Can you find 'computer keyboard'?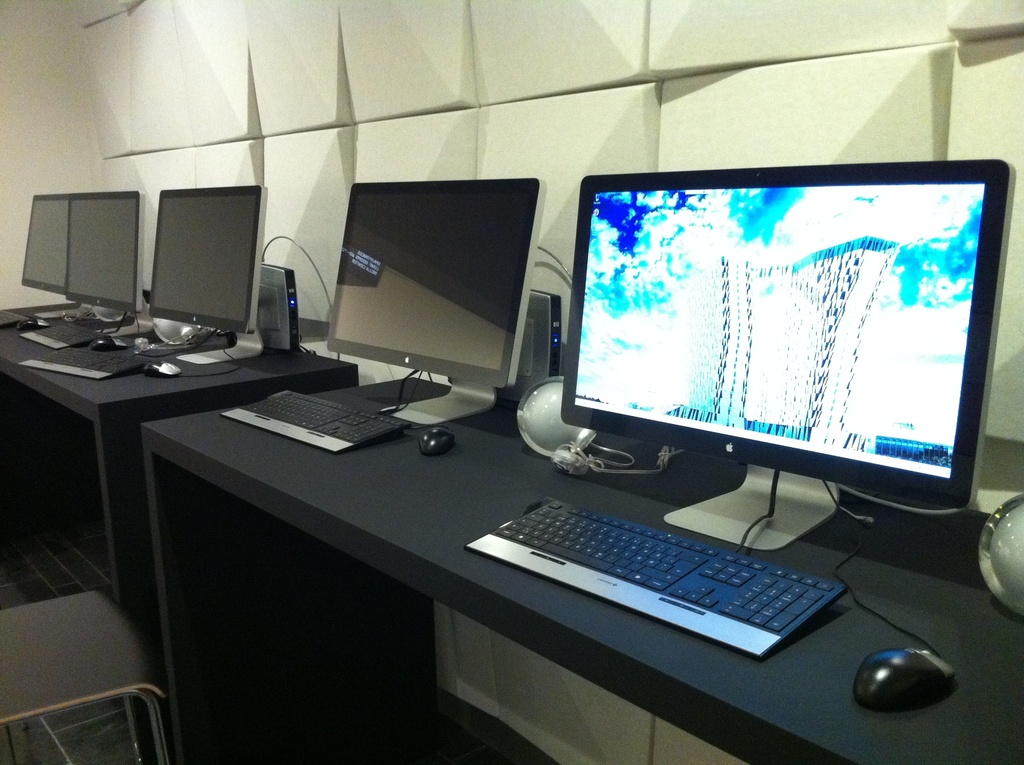
Yes, bounding box: 220:369:417:455.
